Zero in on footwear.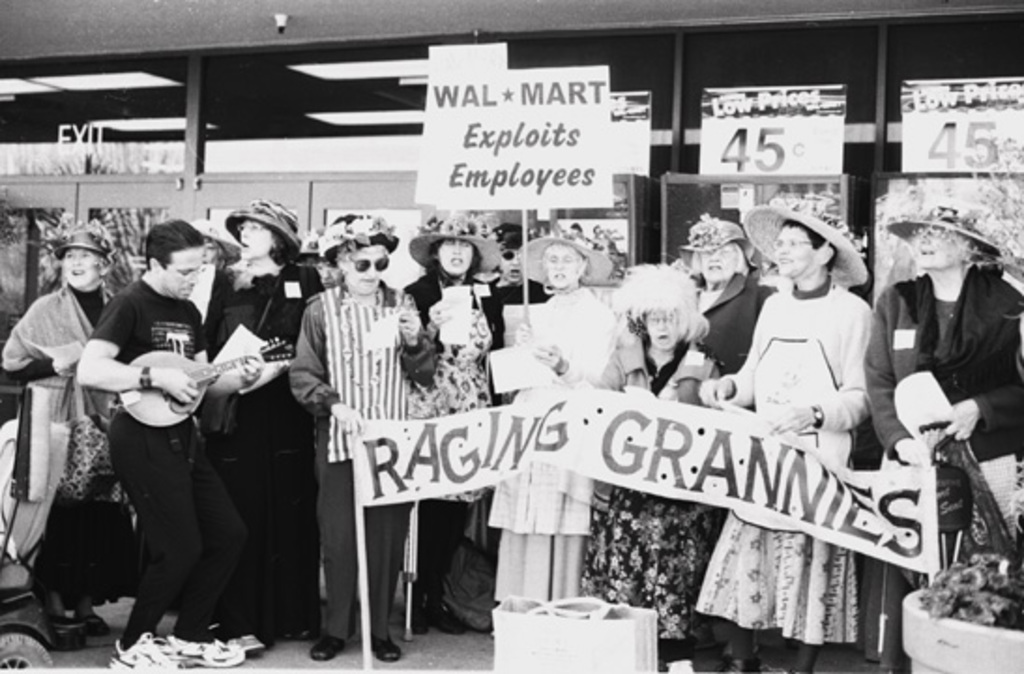
Zeroed in: (left=425, top=580, right=470, bottom=633).
